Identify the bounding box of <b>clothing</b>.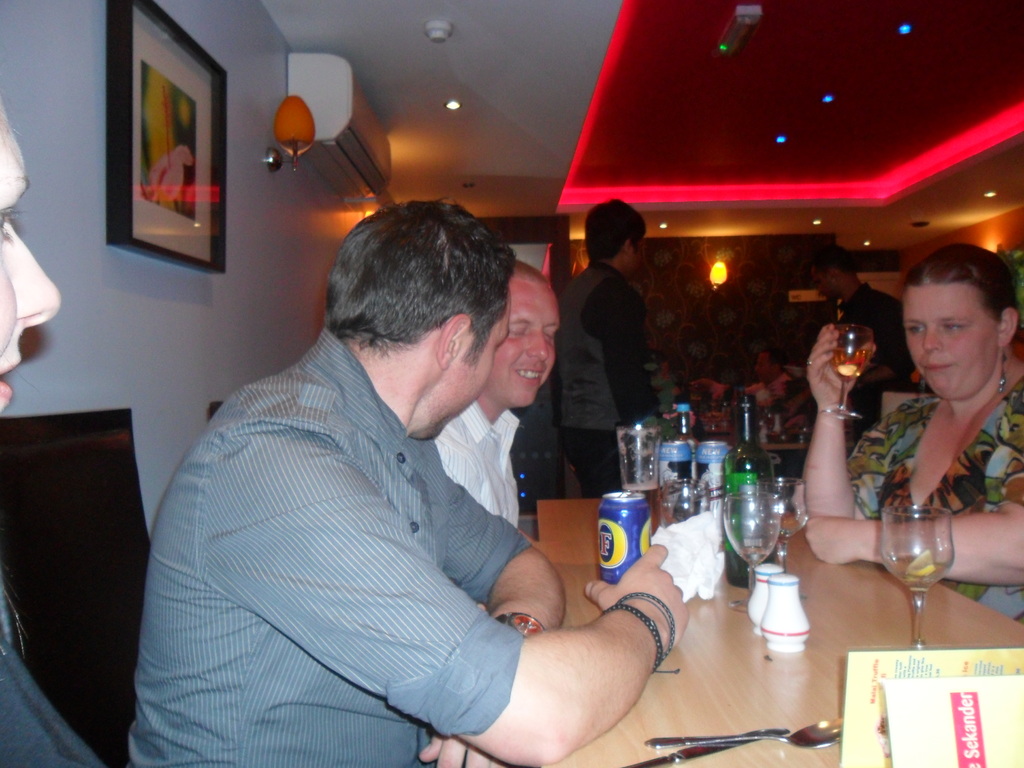
left=831, top=277, right=903, bottom=416.
